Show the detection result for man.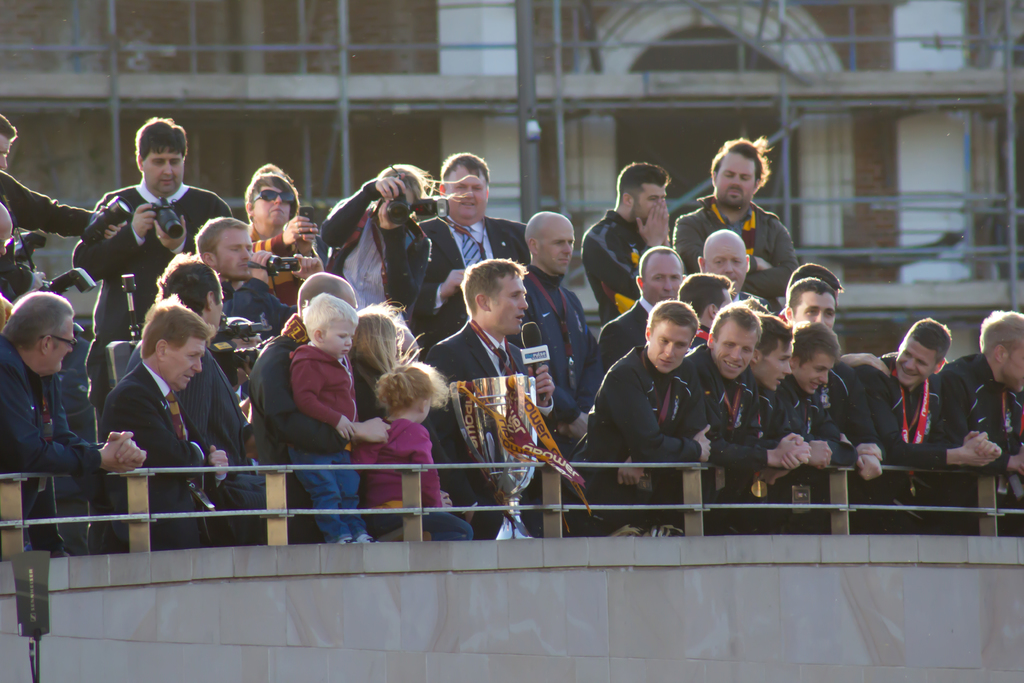
detection(676, 271, 735, 347).
